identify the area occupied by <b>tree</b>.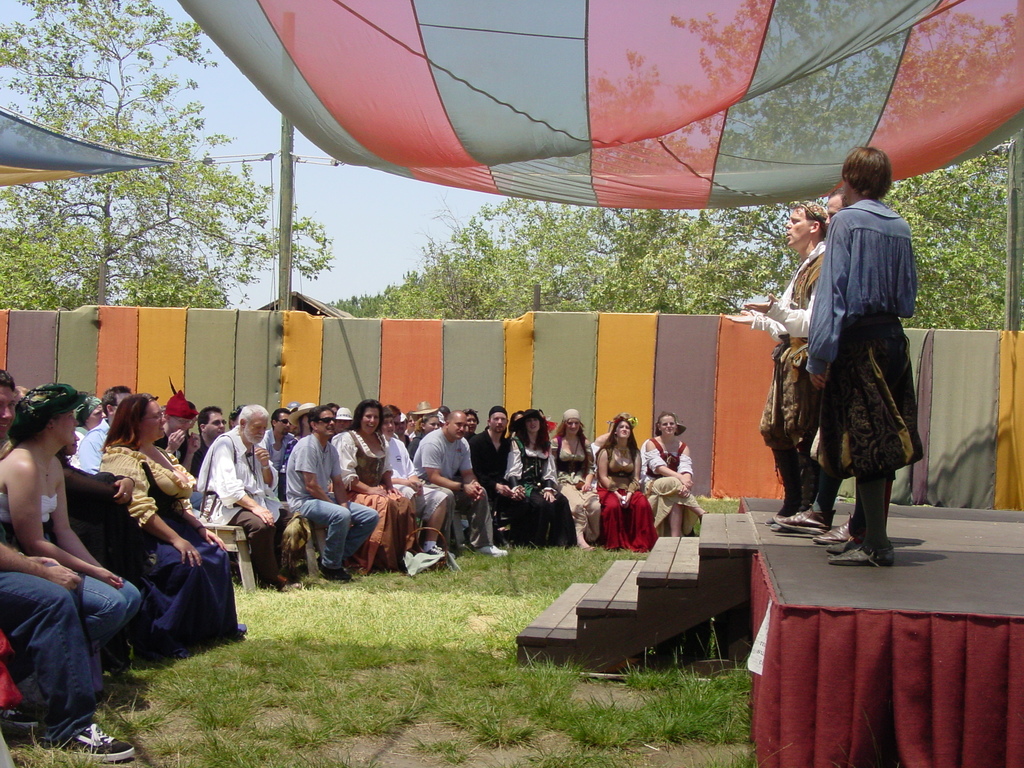
Area: region(0, 0, 332, 315).
